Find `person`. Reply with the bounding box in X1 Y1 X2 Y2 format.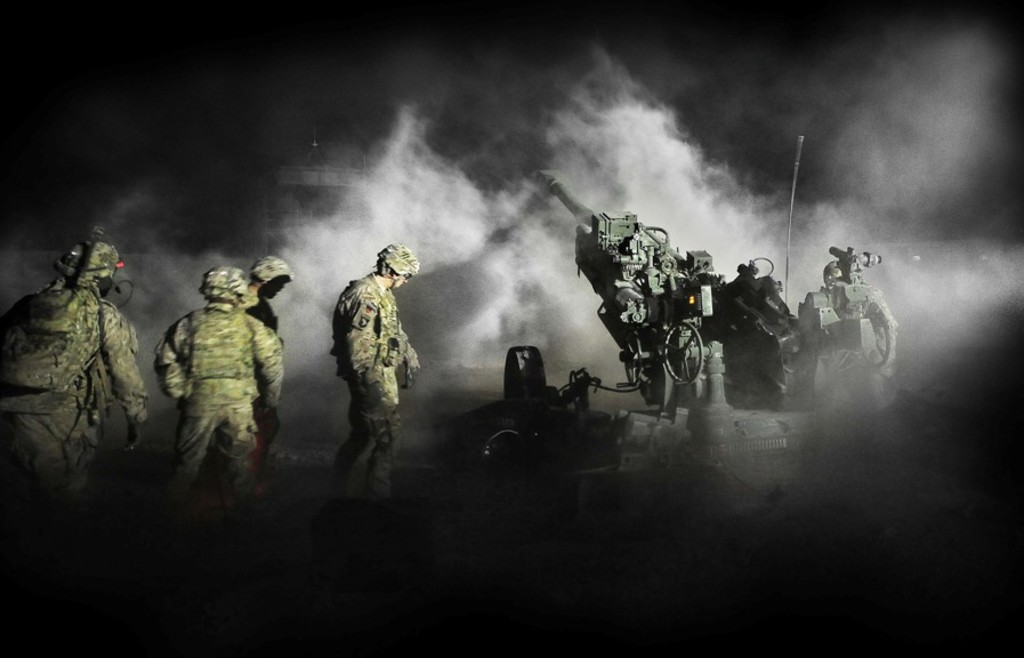
820 241 893 398.
